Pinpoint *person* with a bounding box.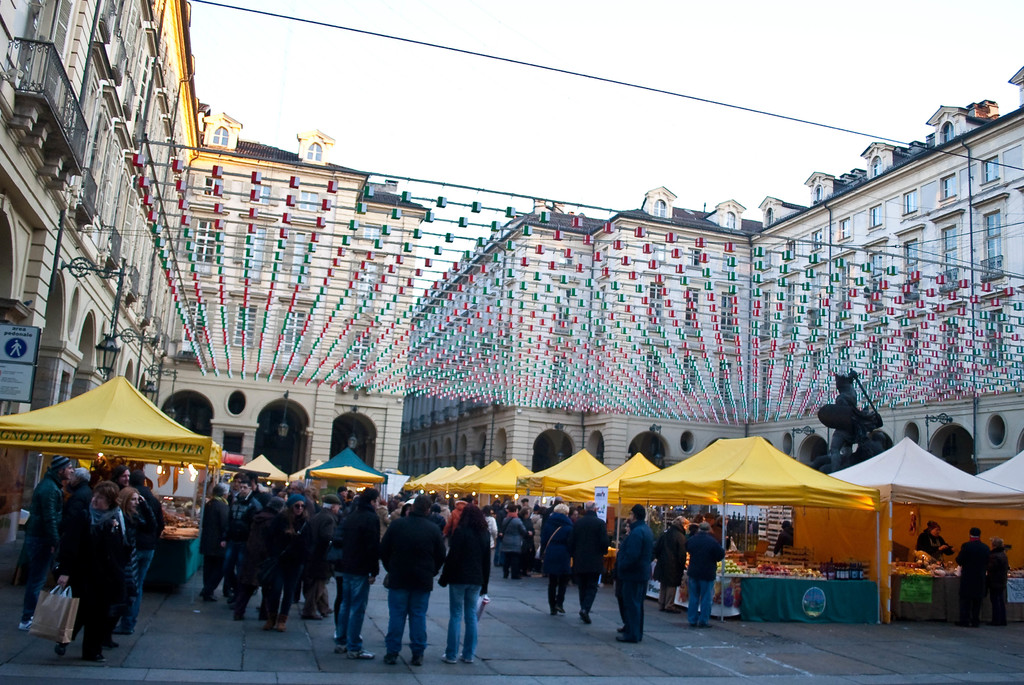
rect(111, 463, 131, 490).
